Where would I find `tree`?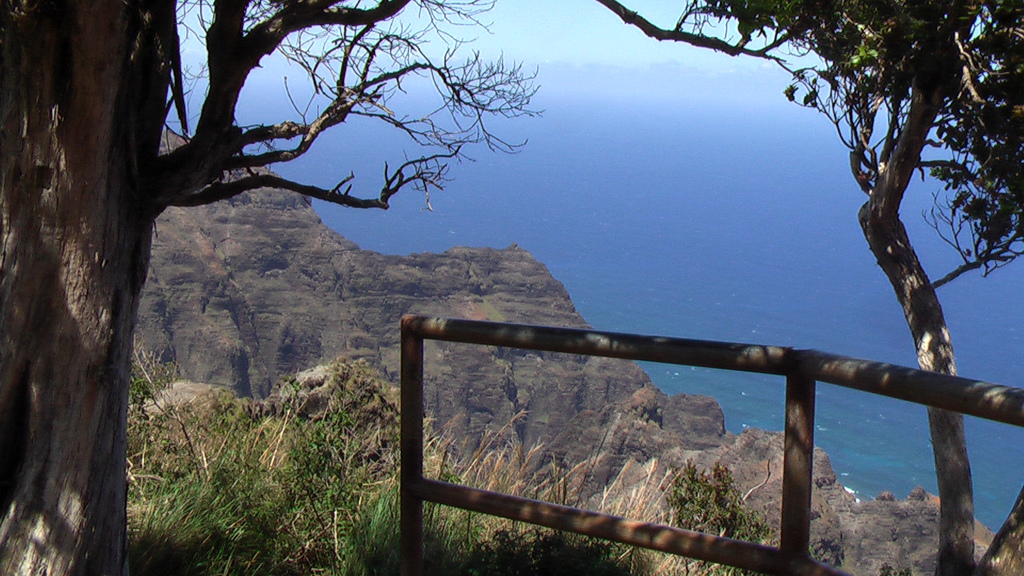
At 3/1/670/476.
